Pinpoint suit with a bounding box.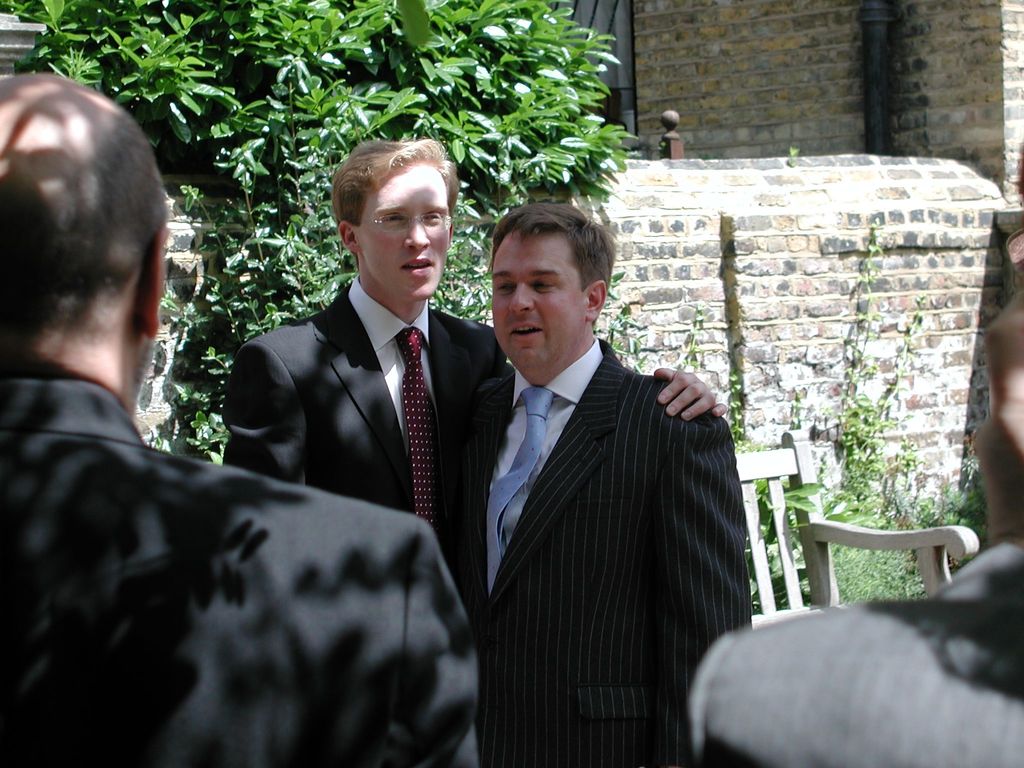
229:280:515:612.
